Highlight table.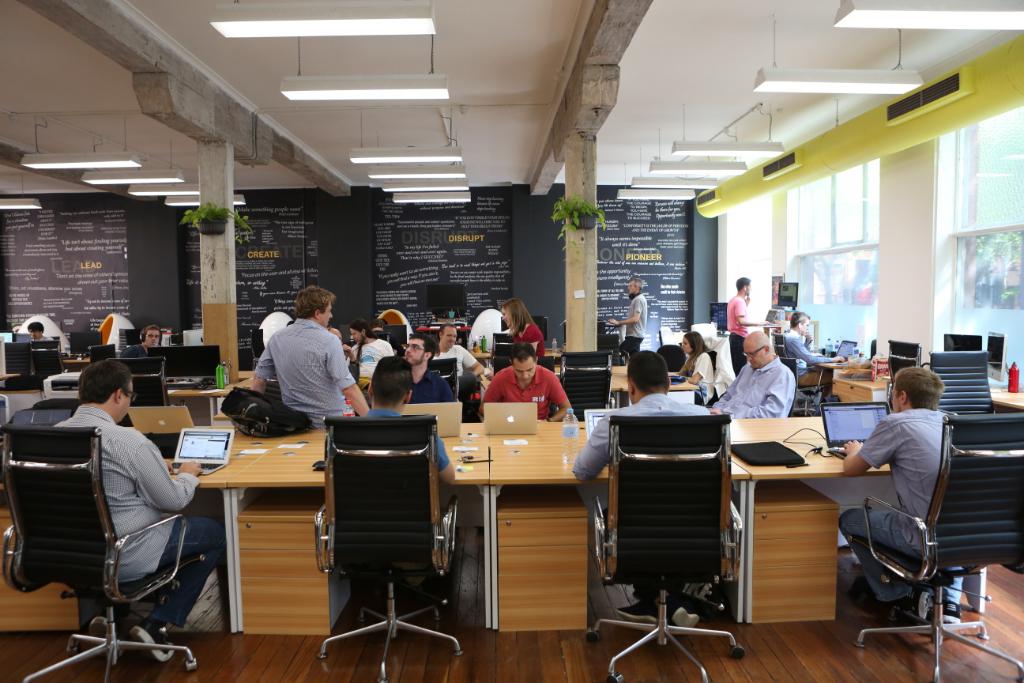
Highlighted region: 0 412 1017 631.
